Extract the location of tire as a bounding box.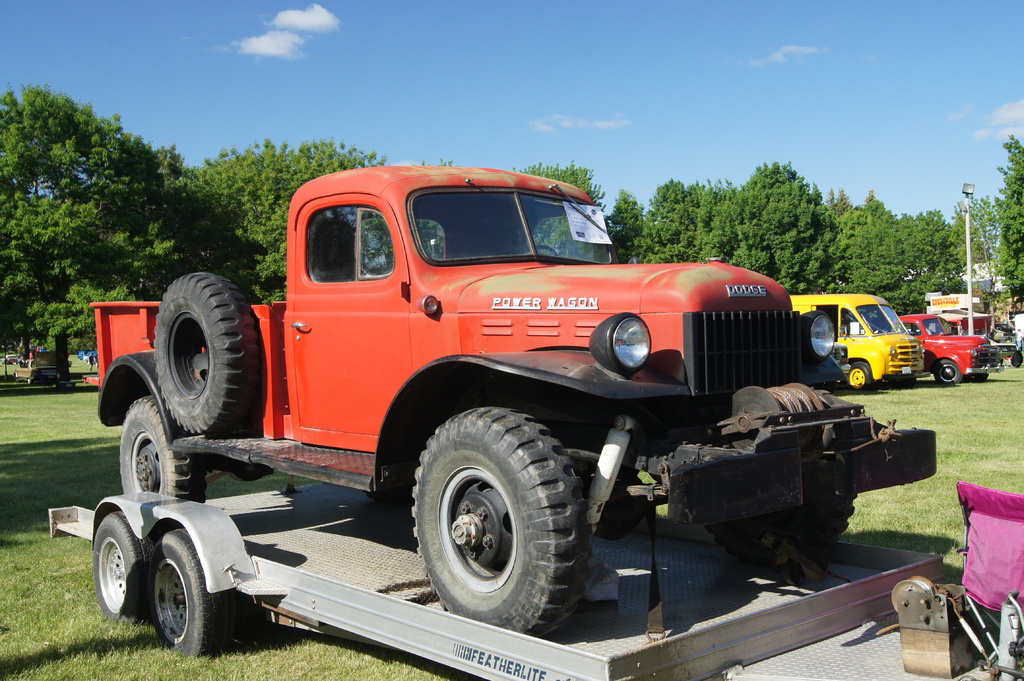
box(1012, 351, 1023, 369).
